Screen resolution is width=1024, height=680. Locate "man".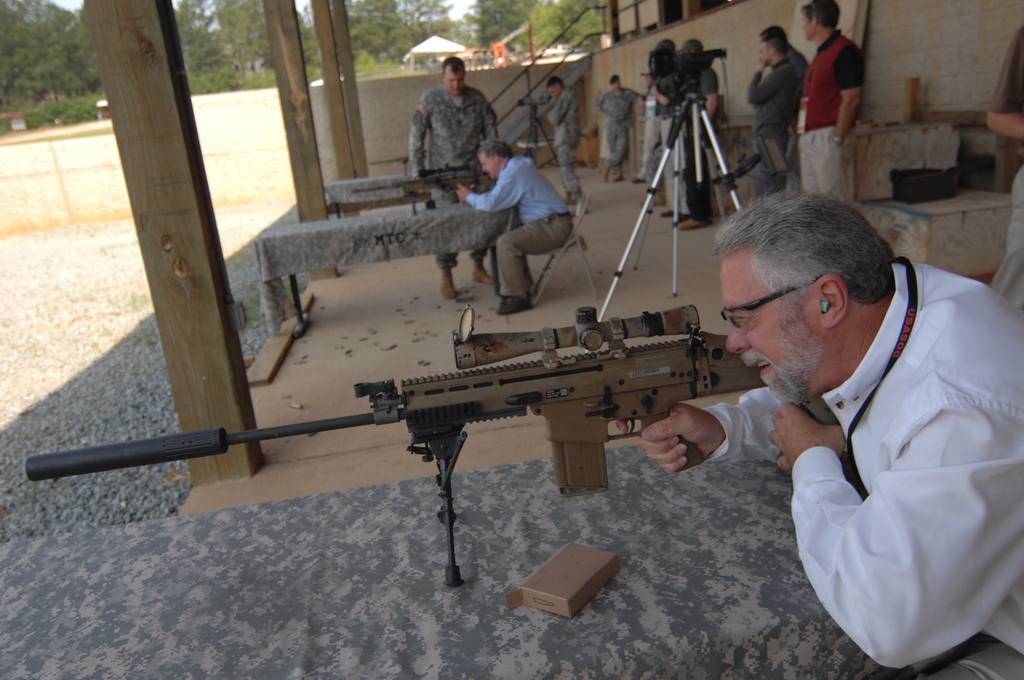
l=651, t=61, r=677, b=224.
